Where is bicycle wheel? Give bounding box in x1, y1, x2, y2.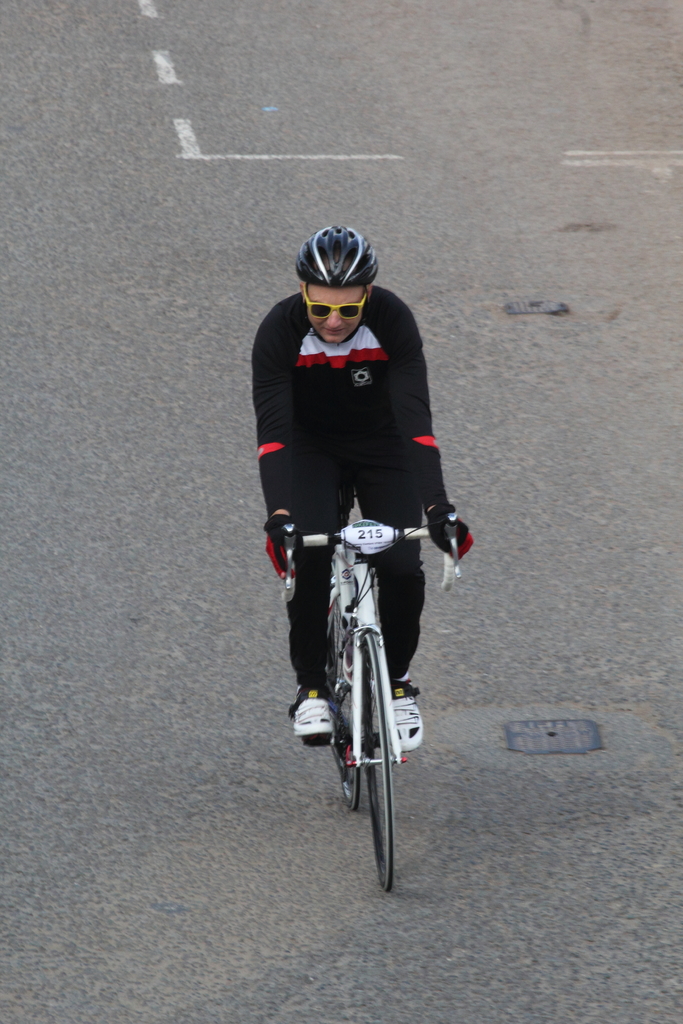
332, 593, 362, 809.
